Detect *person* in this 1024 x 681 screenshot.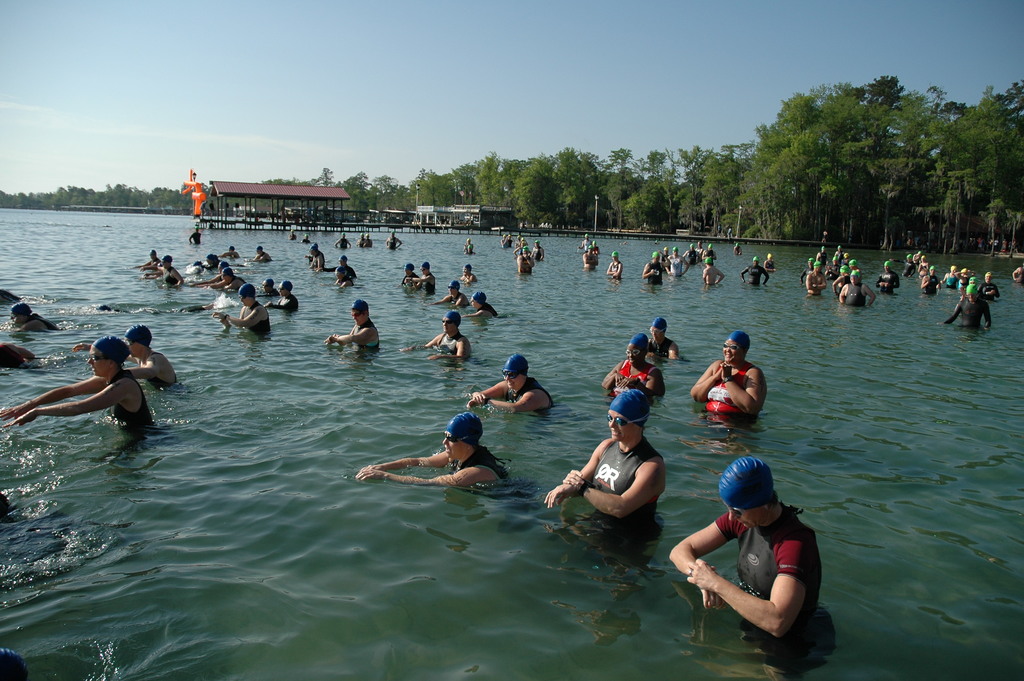
Detection: (542,390,669,531).
